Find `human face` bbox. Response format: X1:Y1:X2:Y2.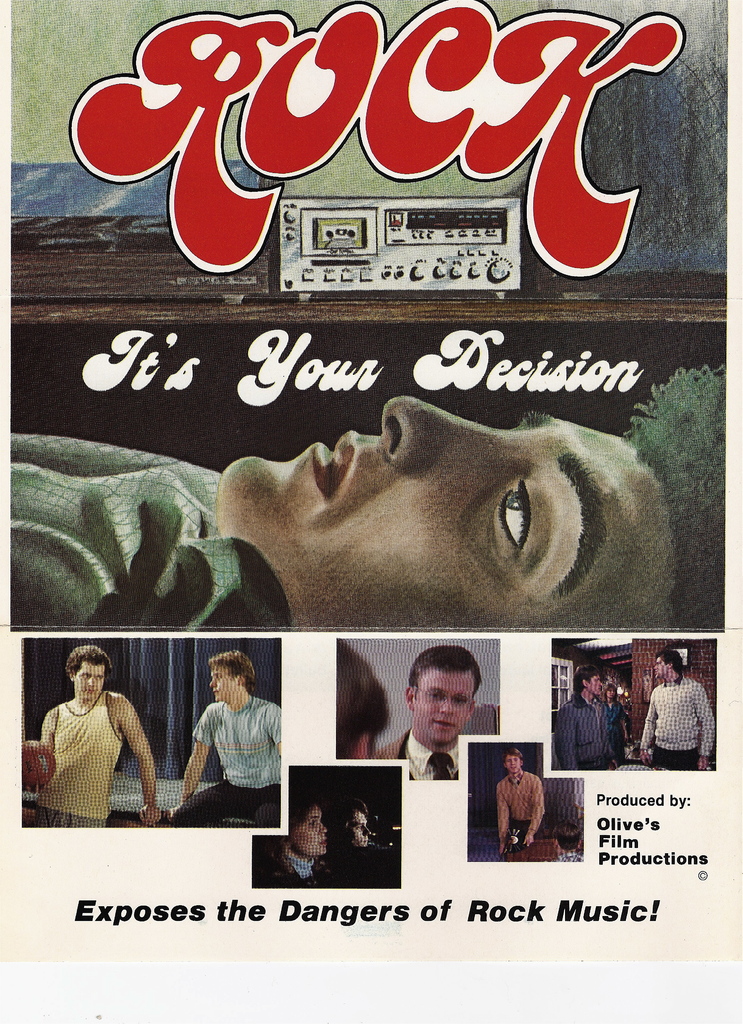
290:804:326:856.
